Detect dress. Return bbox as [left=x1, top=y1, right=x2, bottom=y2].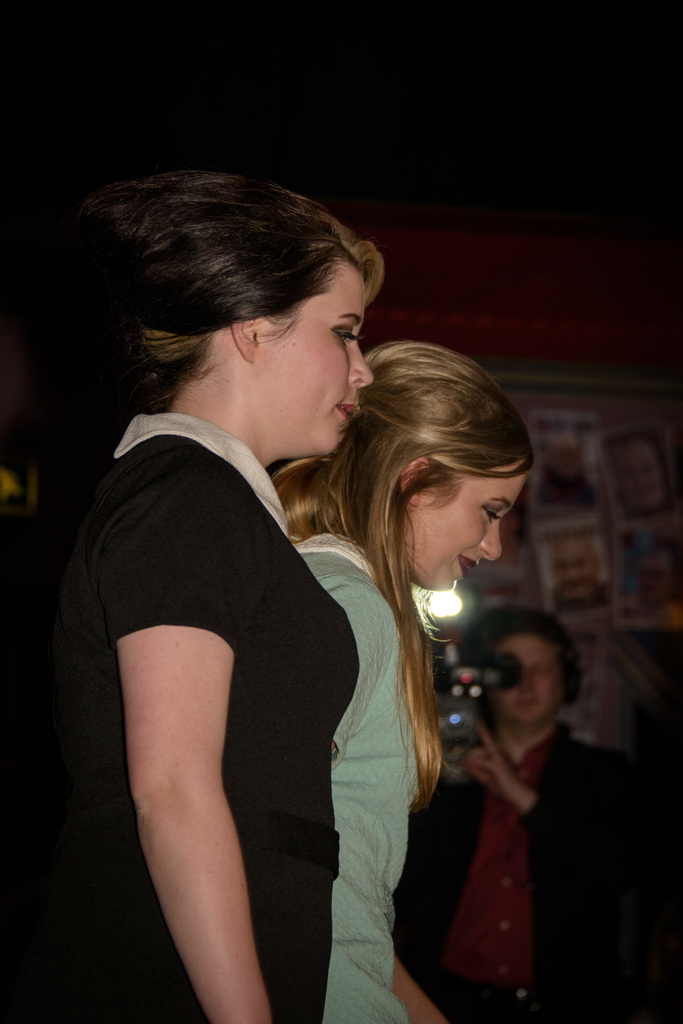
[left=54, top=412, right=362, bottom=1023].
